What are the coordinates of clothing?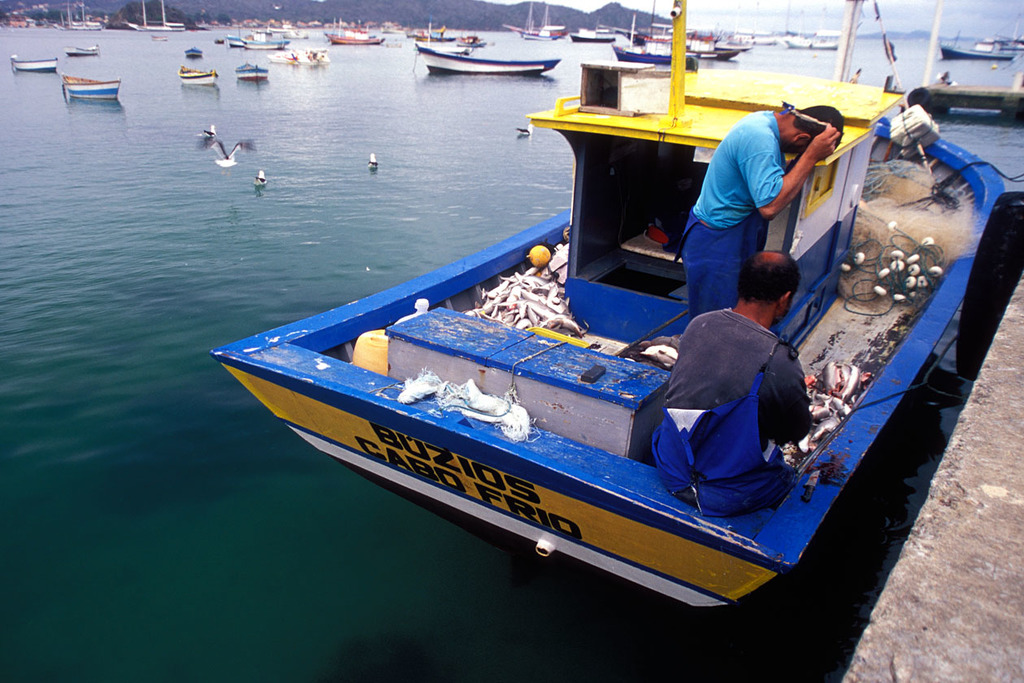
left=688, top=97, right=822, bottom=304.
